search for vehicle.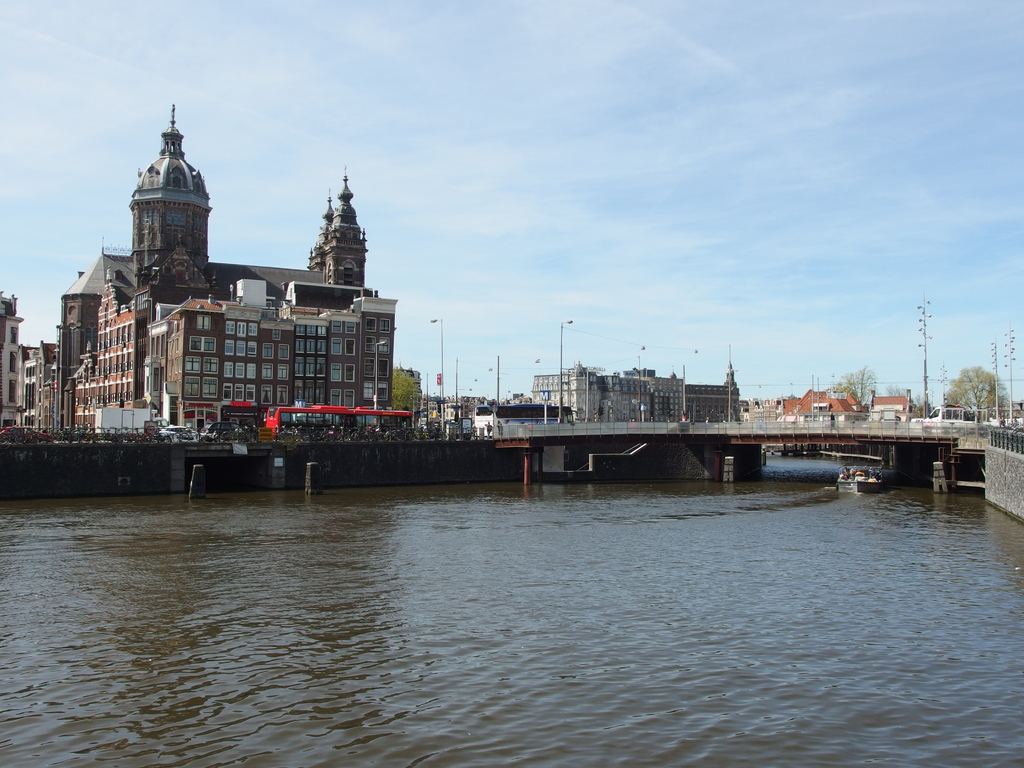
Found at [left=989, top=416, right=1023, bottom=438].
